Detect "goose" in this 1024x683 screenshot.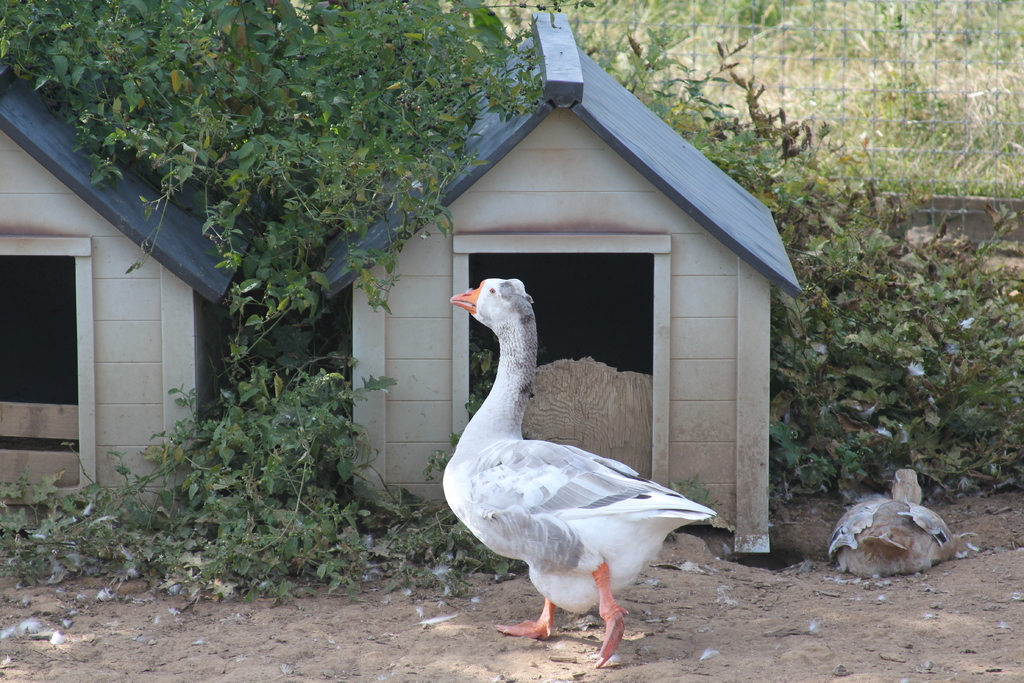
Detection: 443 278 720 664.
